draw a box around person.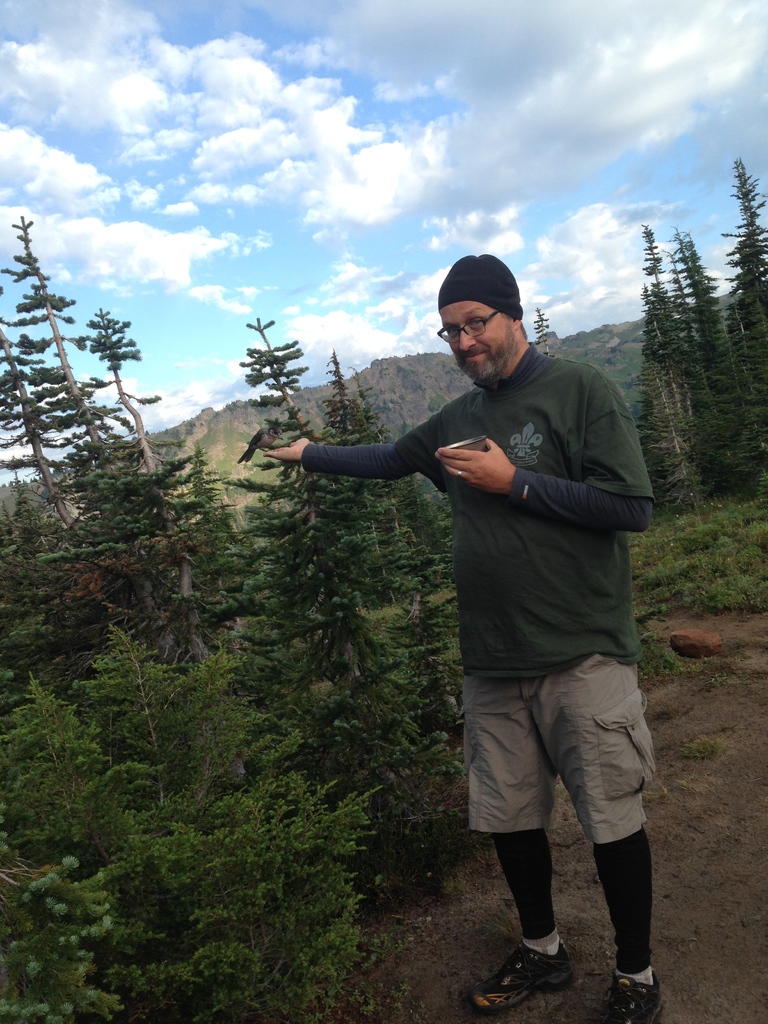
bbox(261, 256, 665, 1023).
